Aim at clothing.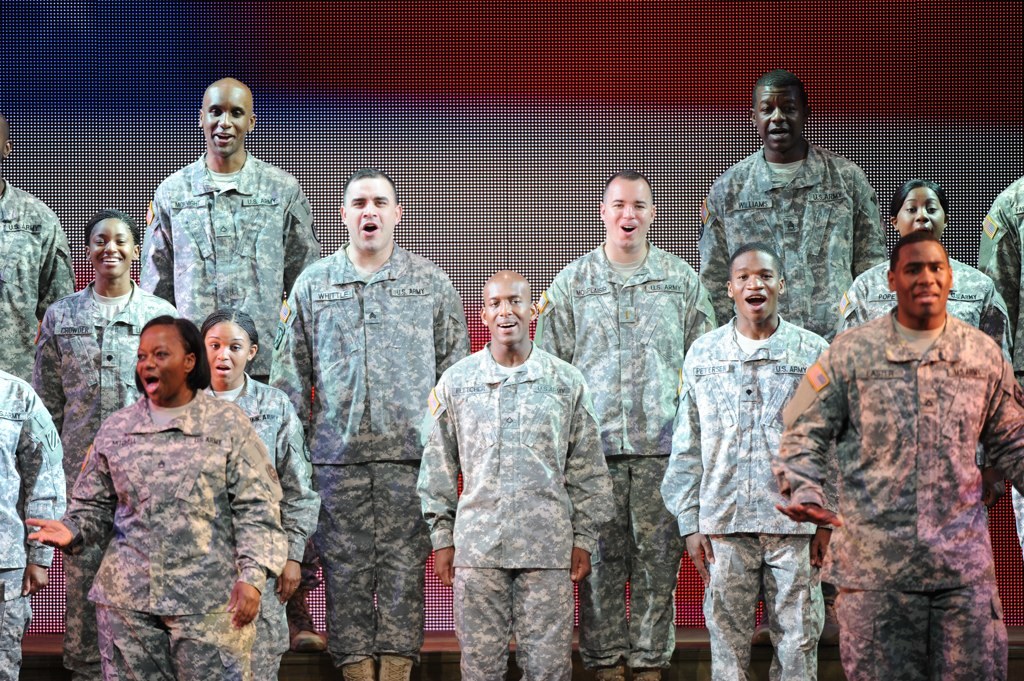
Aimed at 0/174/81/387.
